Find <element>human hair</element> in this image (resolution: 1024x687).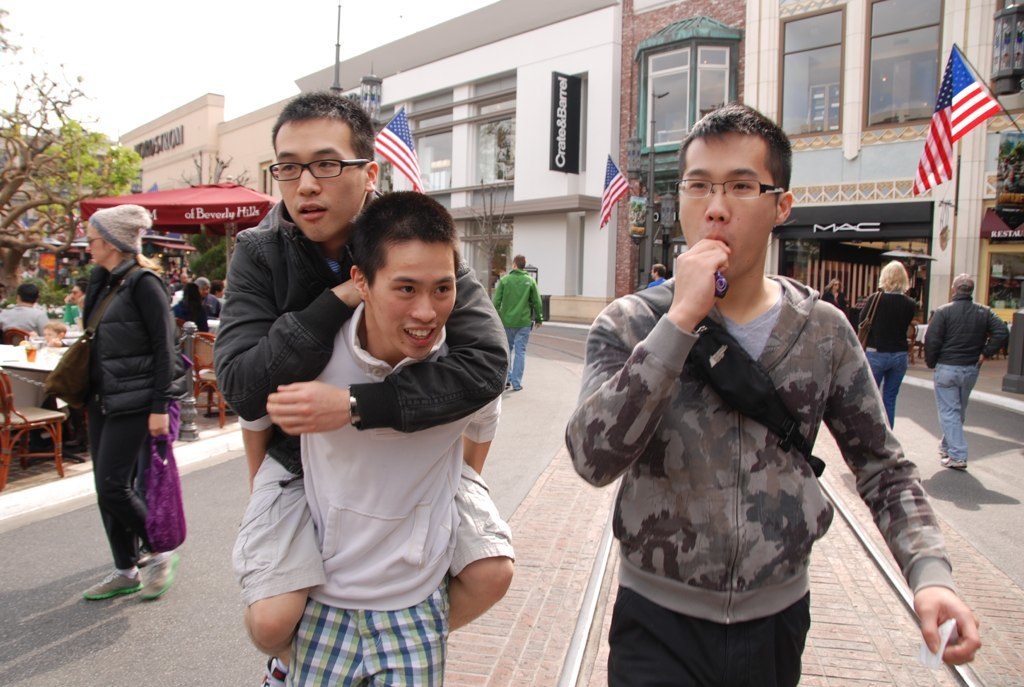
[left=351, top=189, right=455, bottom=292].
